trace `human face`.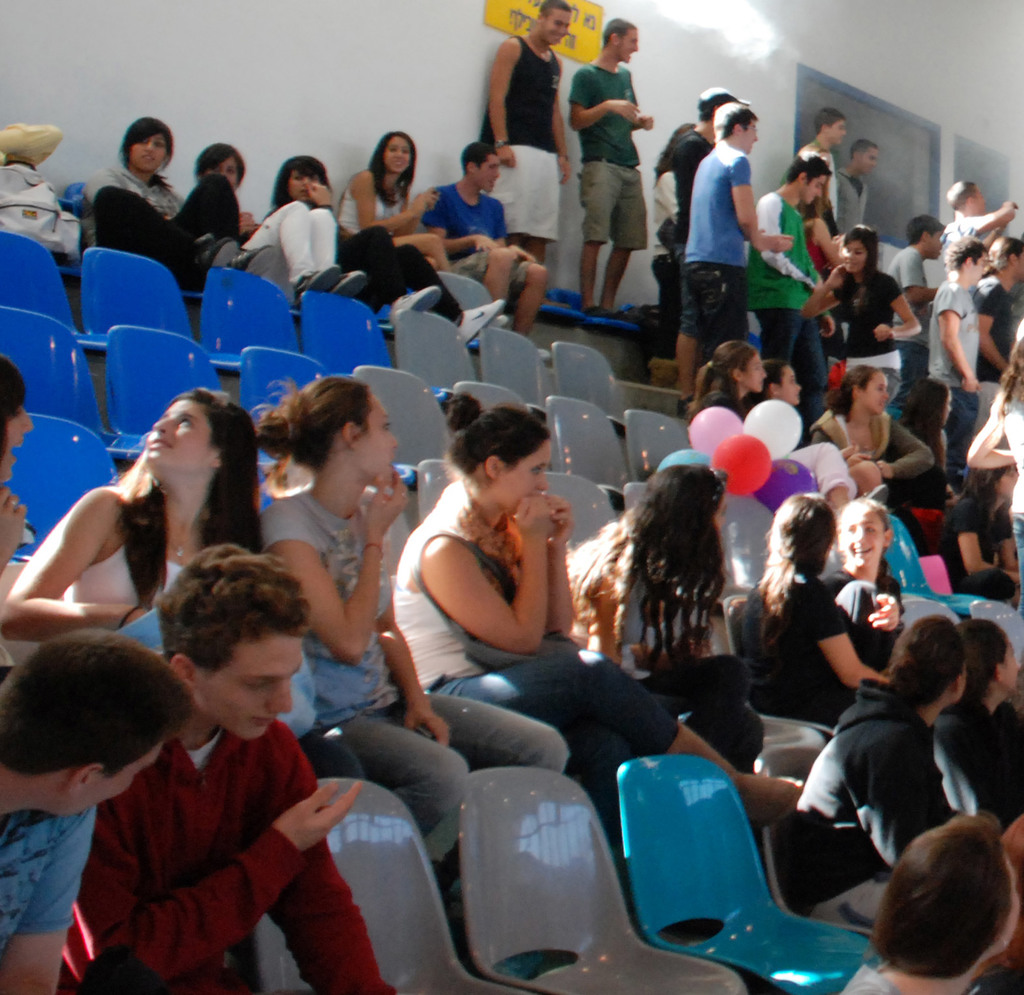
Traced to <box>385,134,409,172</box>.
